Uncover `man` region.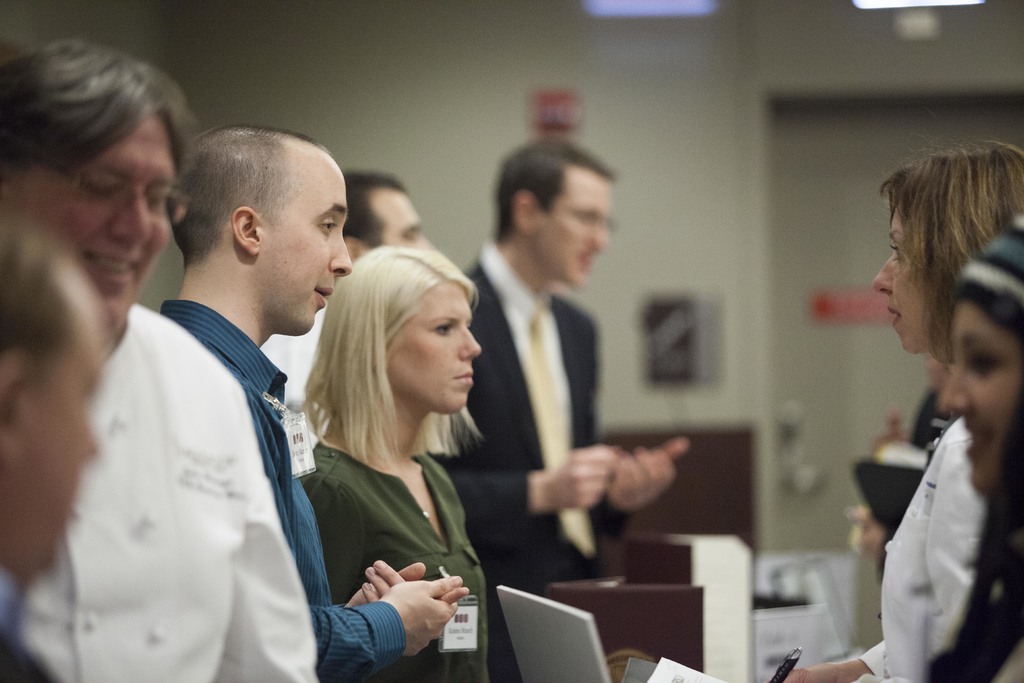
Uncovered: [458, 138, 698, 682].
